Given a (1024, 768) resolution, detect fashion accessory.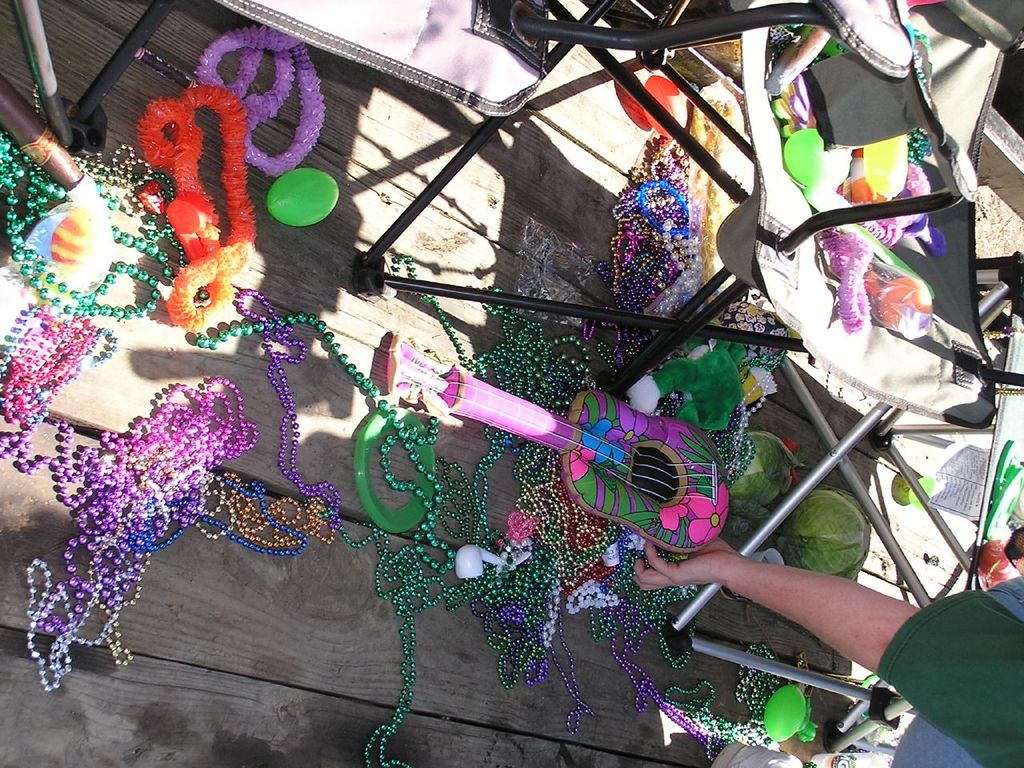
detection(143, 90, 243, 326).
